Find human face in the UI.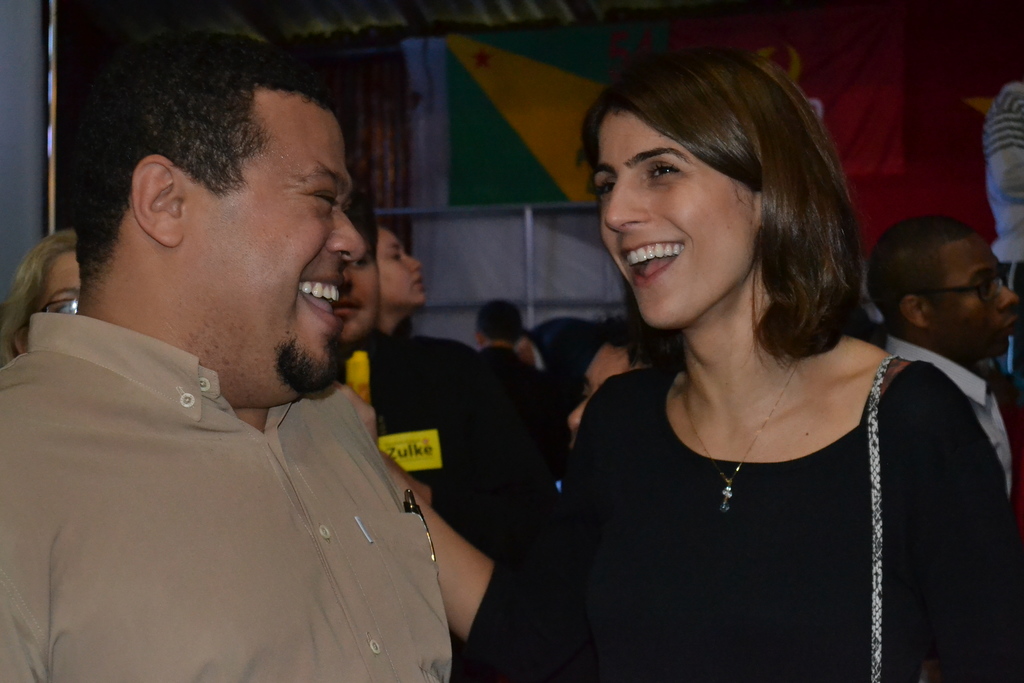
UI element at (588,108,768,334).
